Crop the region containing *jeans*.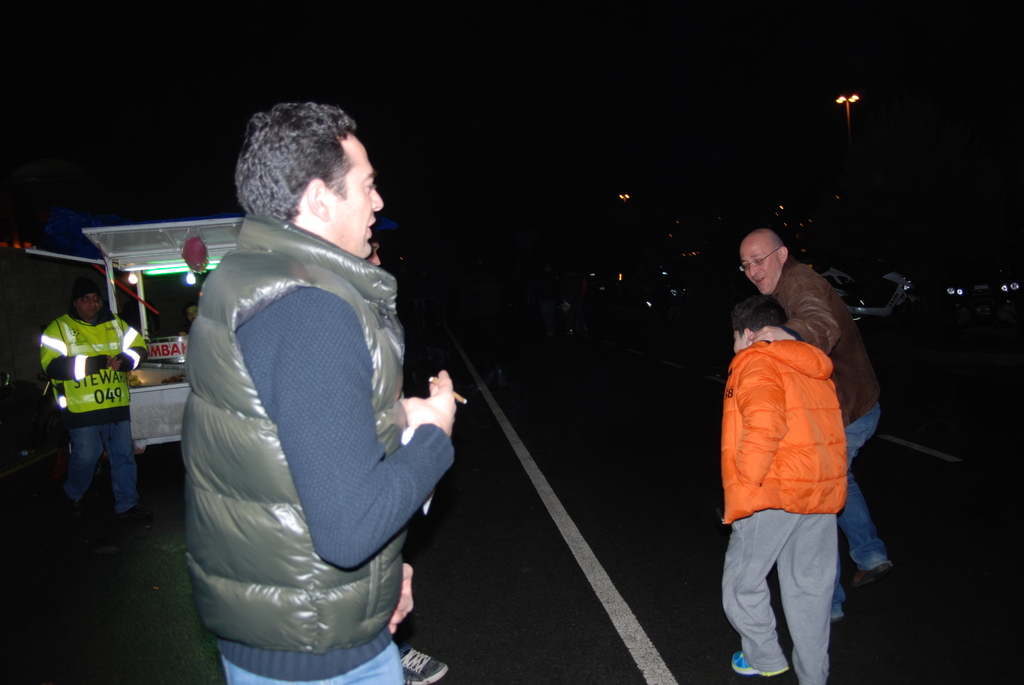
Crop region: x1=839, y1=405, x2=886, y2=609.
